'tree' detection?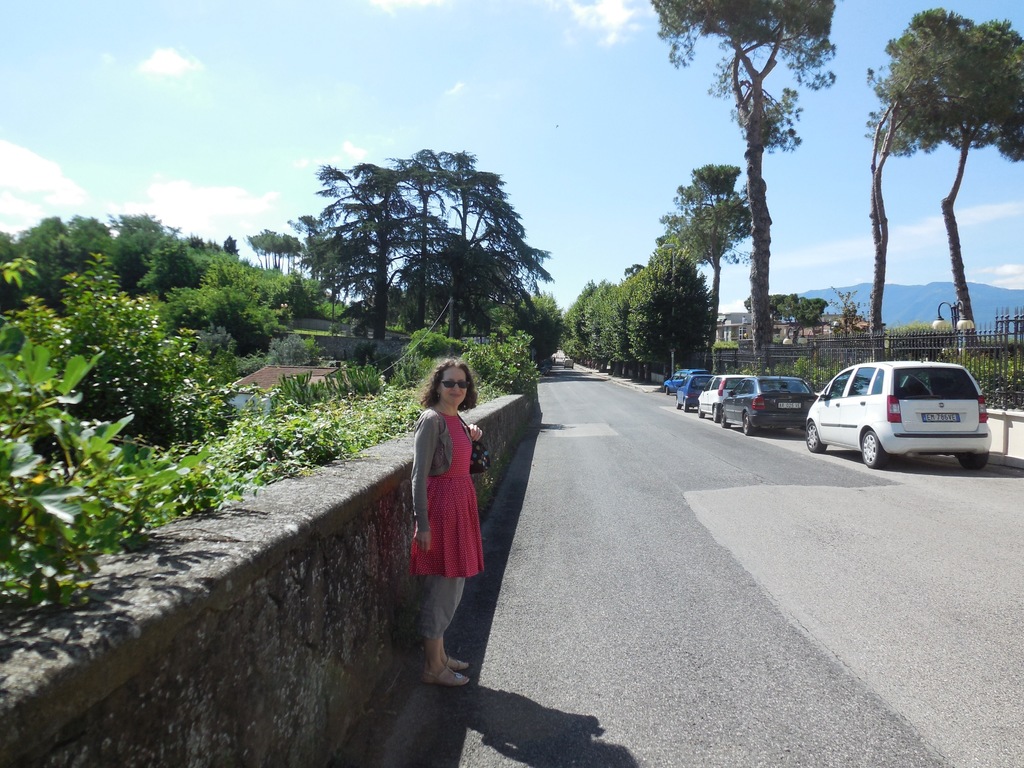
(left=570, top=285, right=605, bottom=369)
